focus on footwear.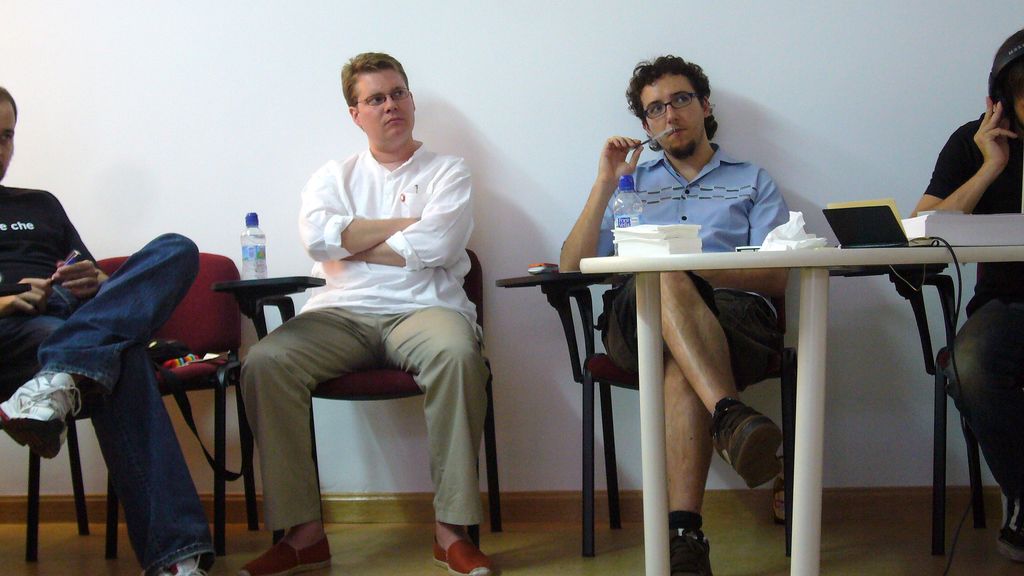
Focused at l=708, t=399, r=784, b=489.
